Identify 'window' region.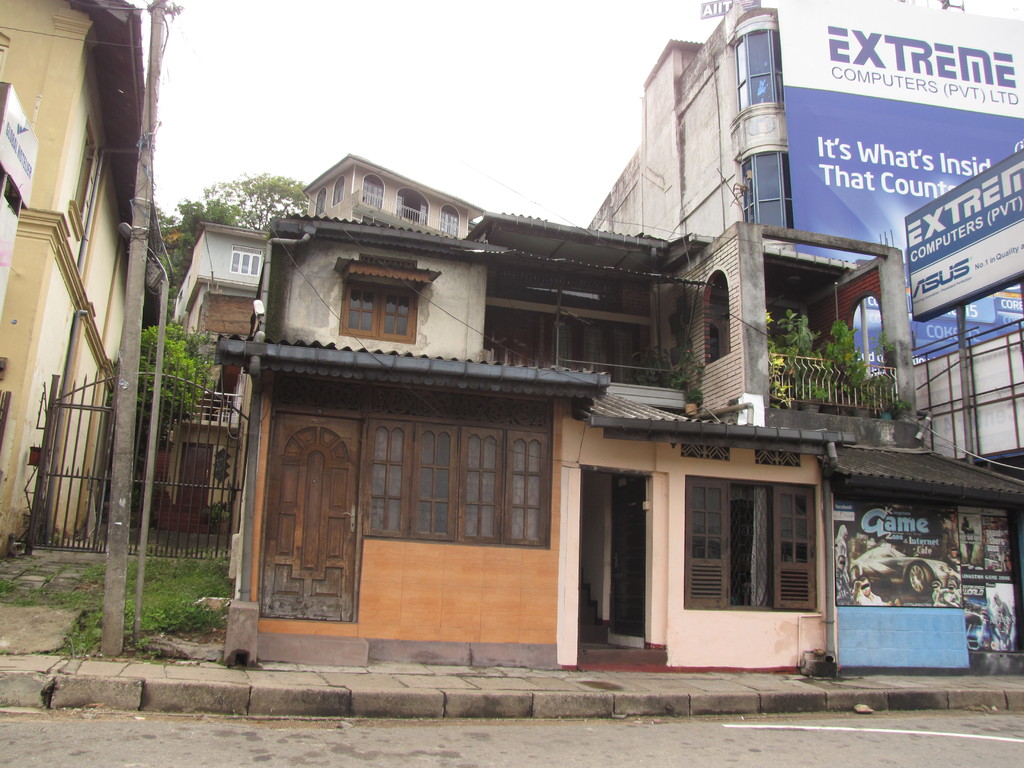
Region: left=232, top=247, right=262, bottom=275.
